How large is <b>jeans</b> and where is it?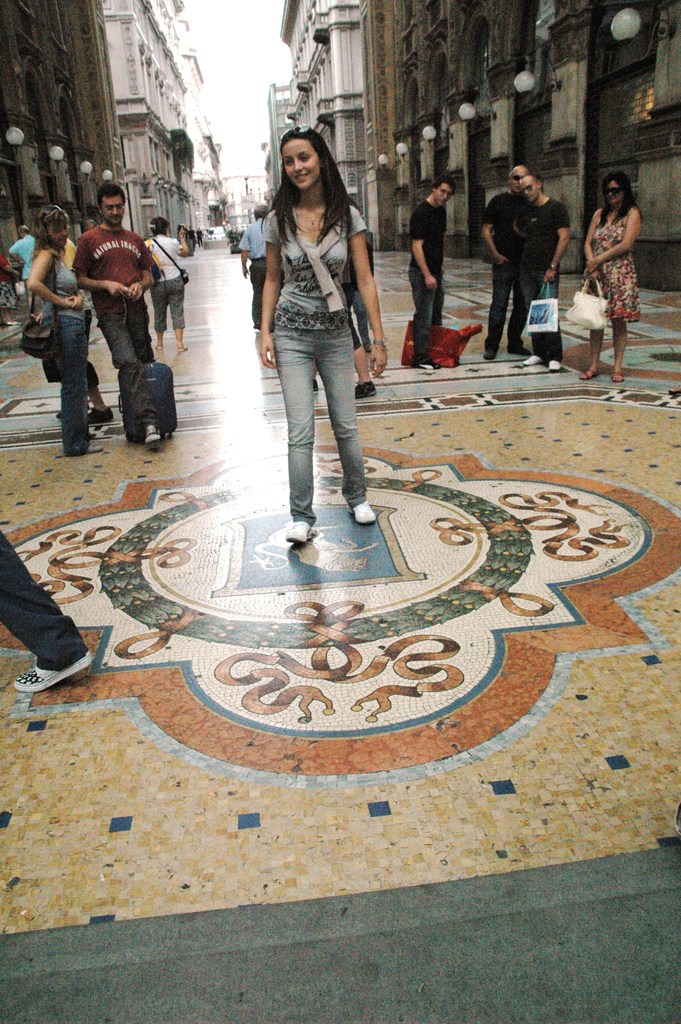
Bounding box: bbox=(57, 321, 89, 449).
